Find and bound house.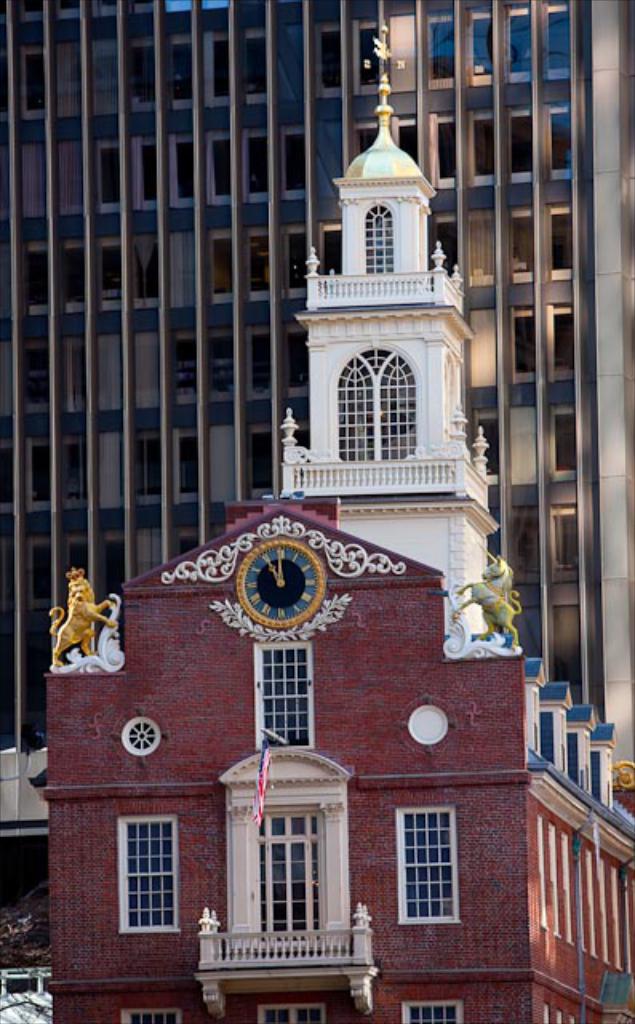
Bound: {"left": 51, "top": 235, "right": 595, "bottom": 978}.
